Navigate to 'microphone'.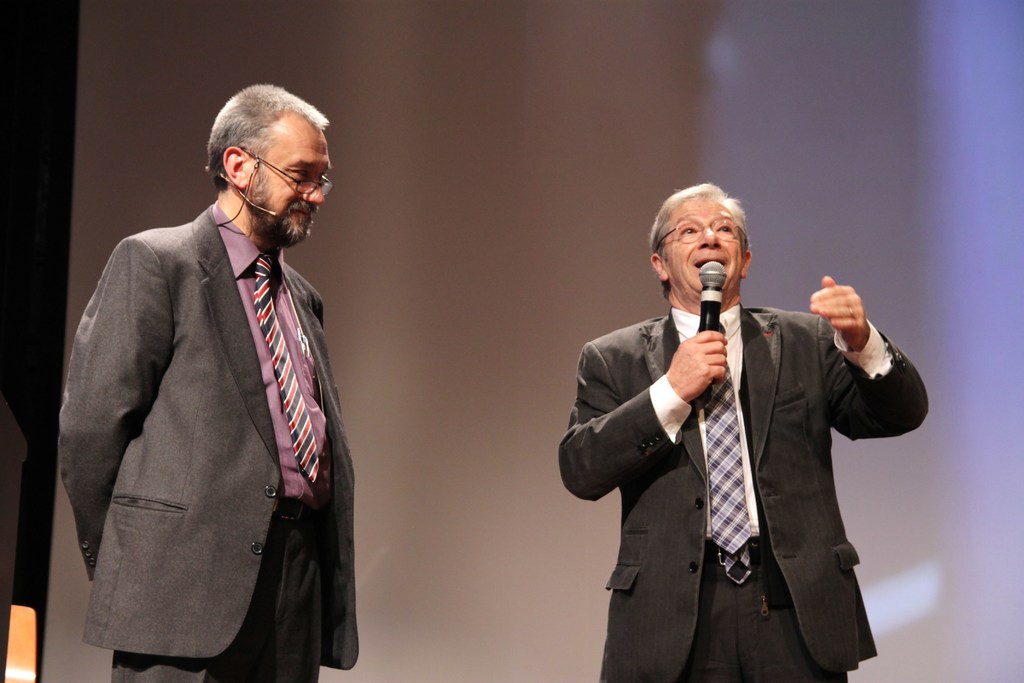
Navigation target: 695:257:729:399.
